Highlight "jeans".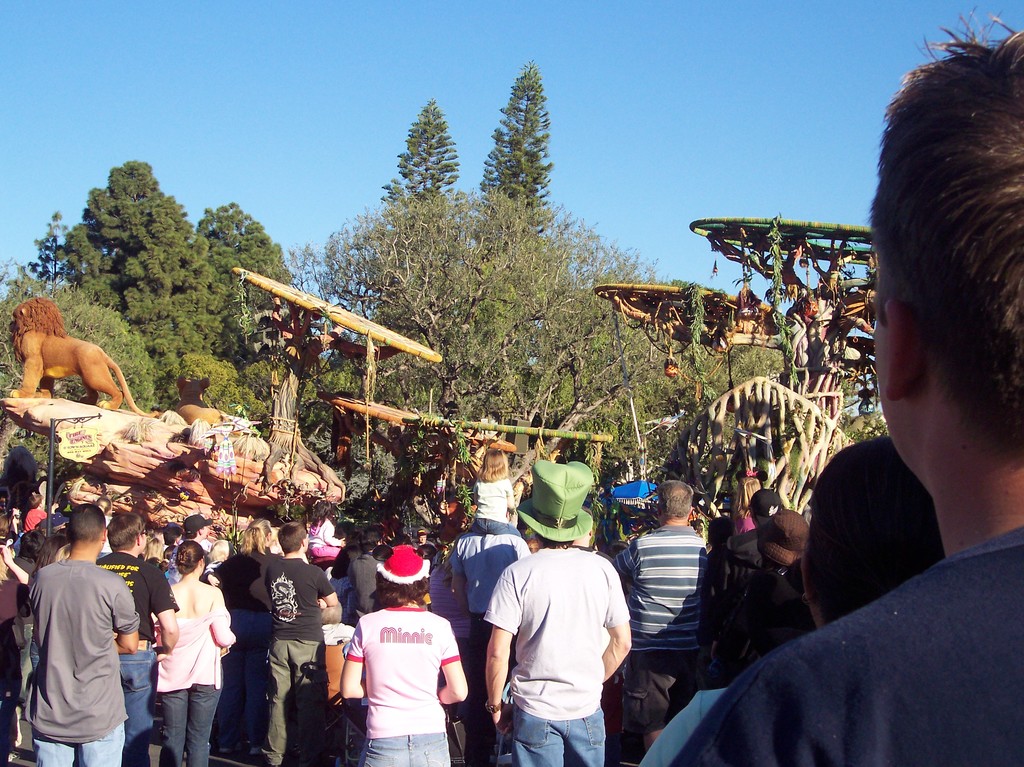
Highlighted region: (156, 682, 223, 766).
